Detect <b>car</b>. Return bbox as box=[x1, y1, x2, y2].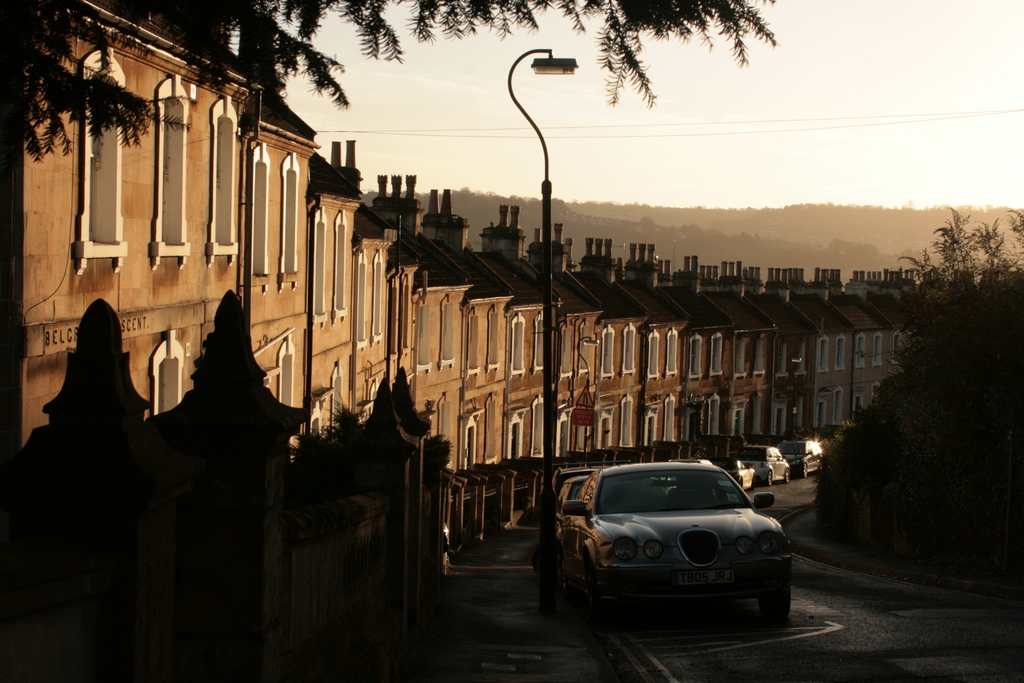
box=[711, 459, 754, 490].
